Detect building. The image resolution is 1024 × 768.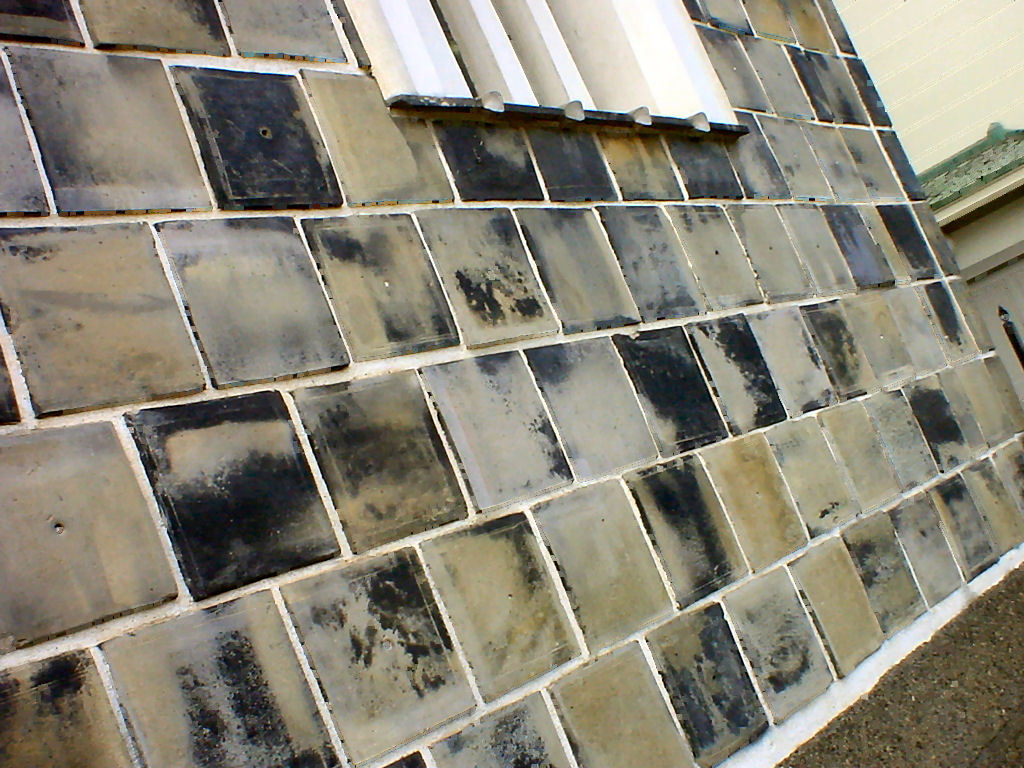
910, 130, 1023, 375.
